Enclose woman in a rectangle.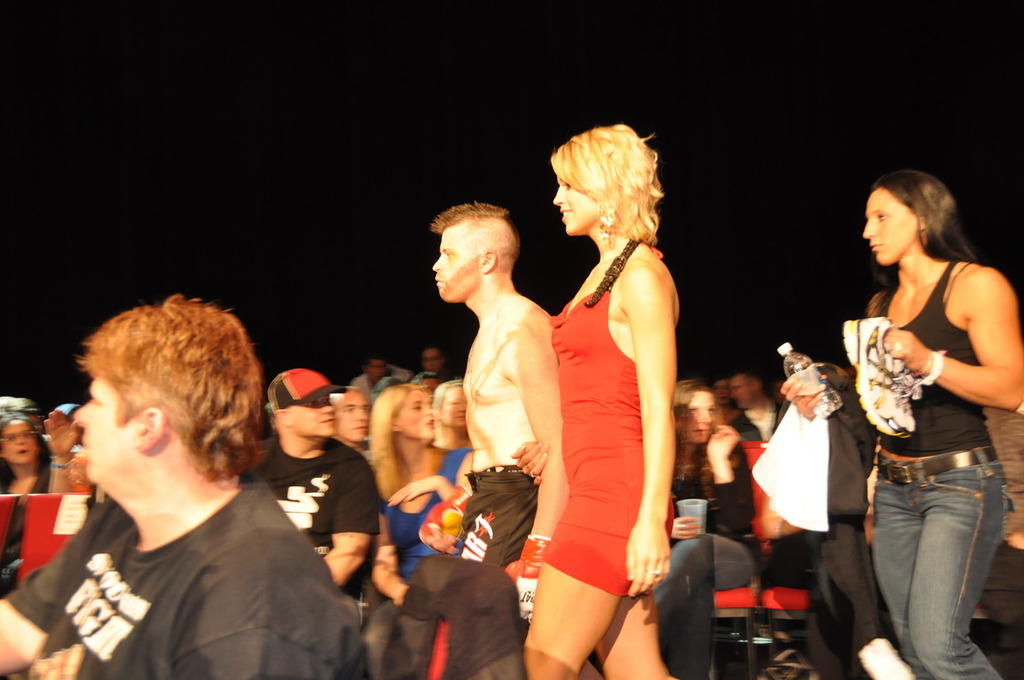
rect(652, 378, 757, 679).
